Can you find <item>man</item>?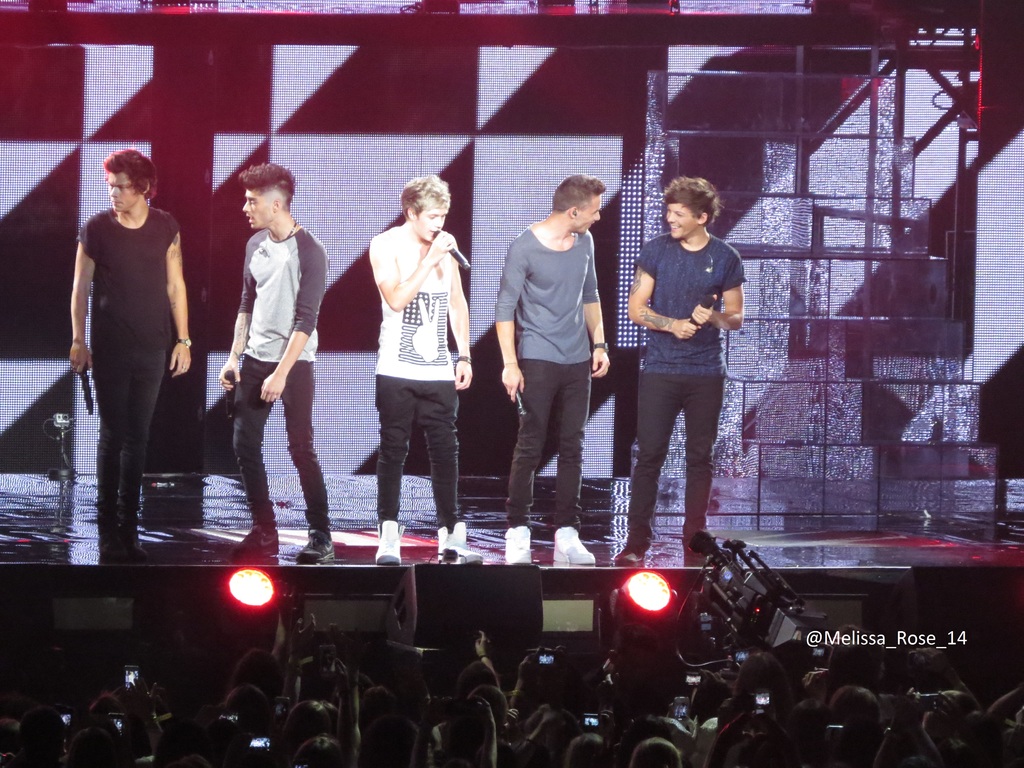
Yes, bounding box: <bbox>824, 682, 882, 735</bbox>.
